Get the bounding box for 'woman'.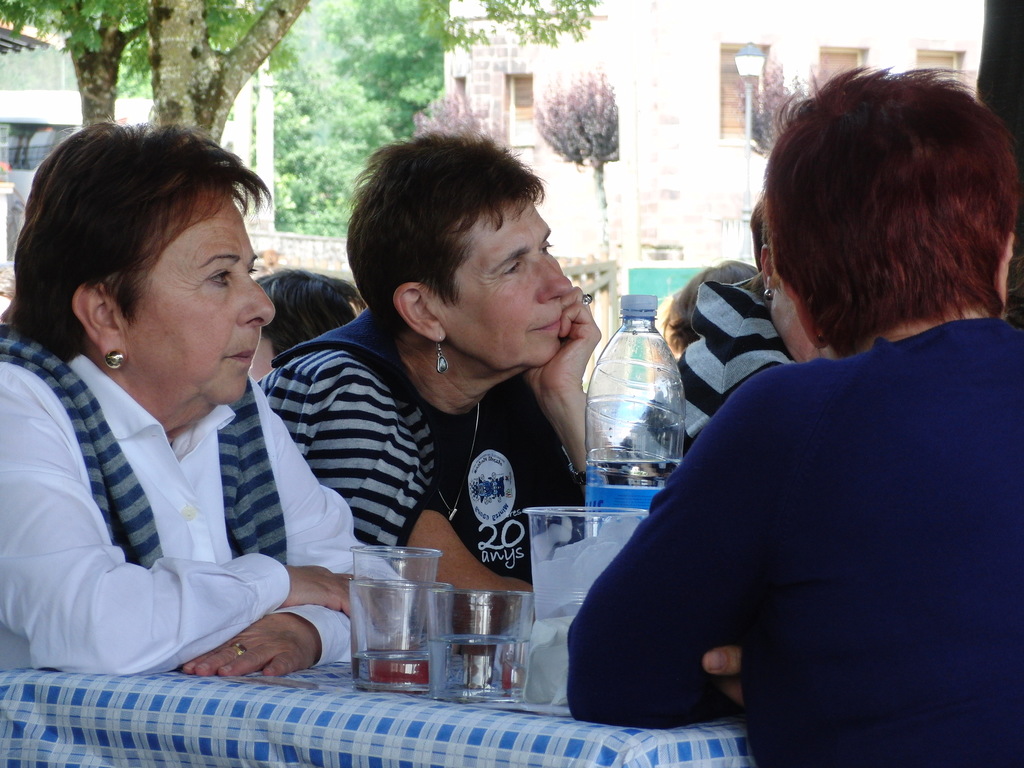
locate(2, 125, 415, 678).
